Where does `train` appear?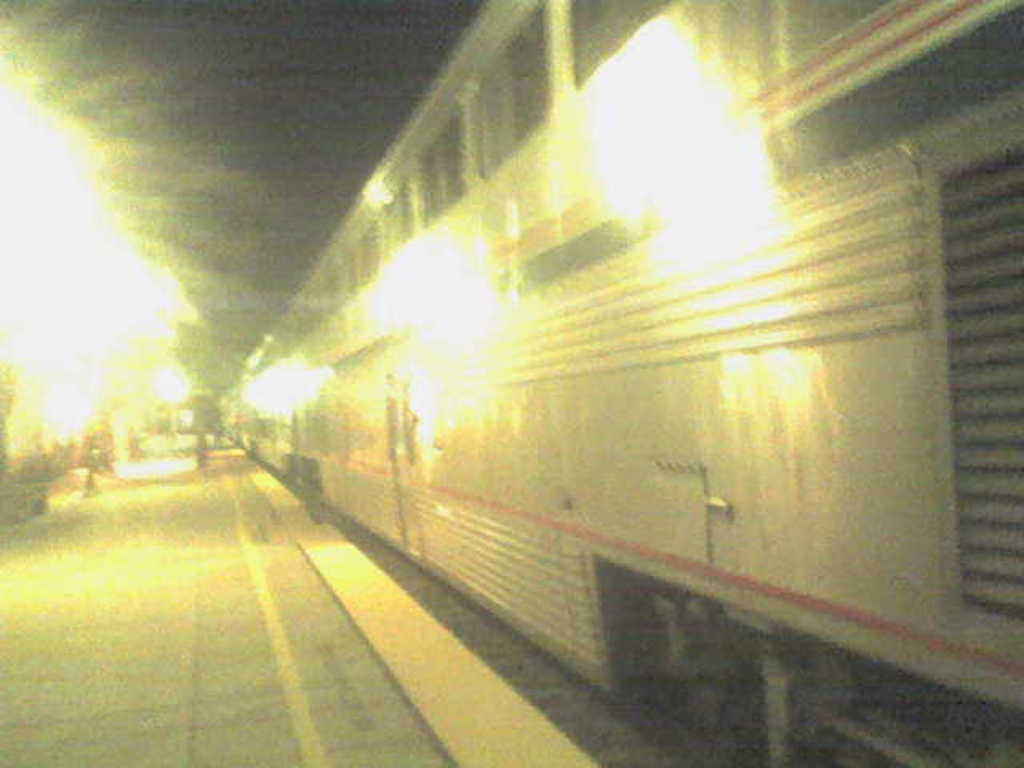
Appears at 218,0,1022,766.
